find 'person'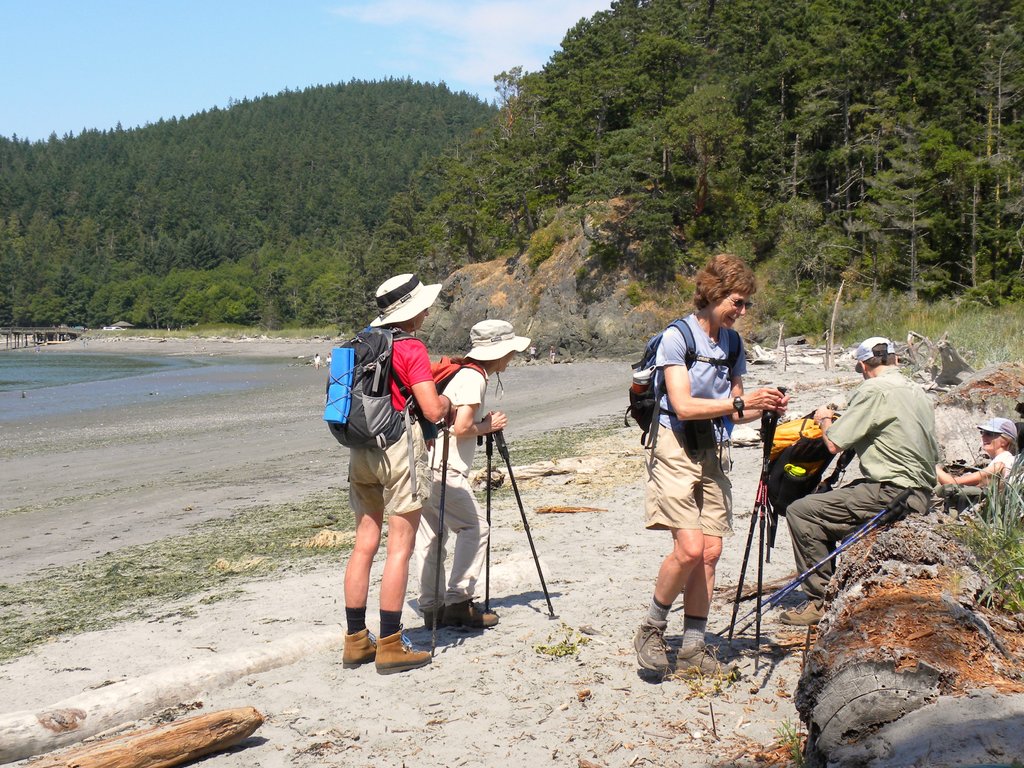
339 272 442 674
